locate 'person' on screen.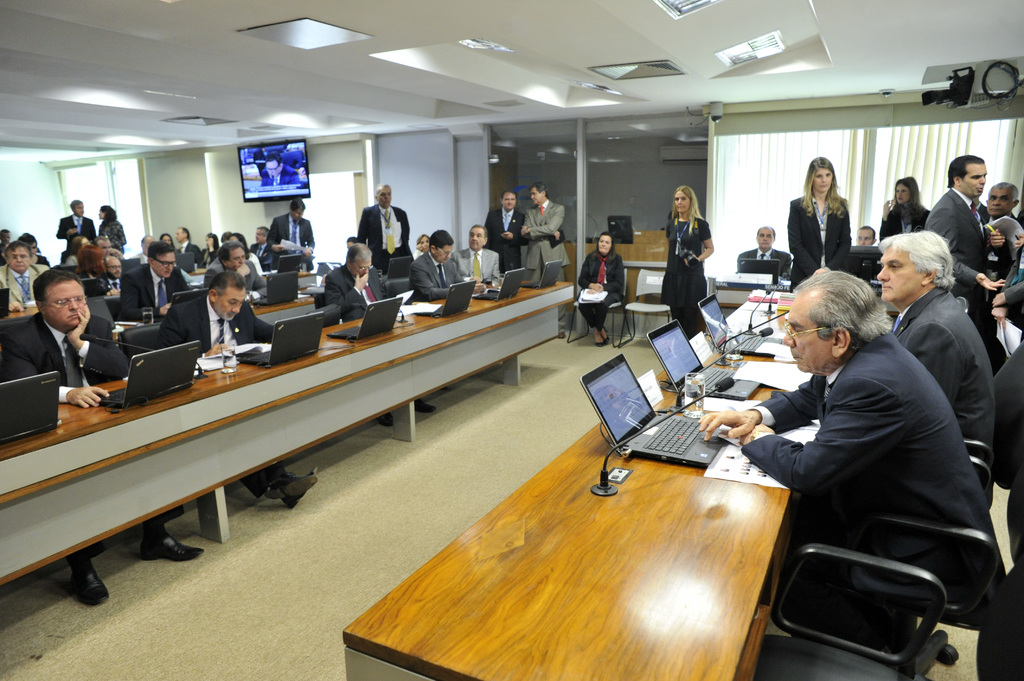
On screen at detection(682, 264, 996, 599).
